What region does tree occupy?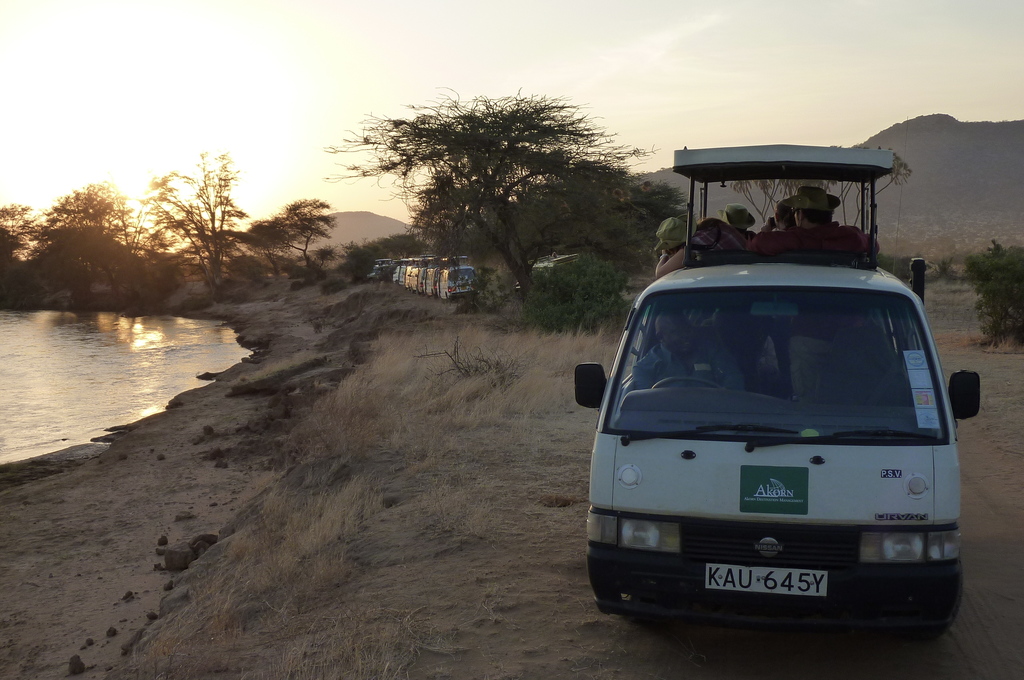
512, 261, 633, 341.
